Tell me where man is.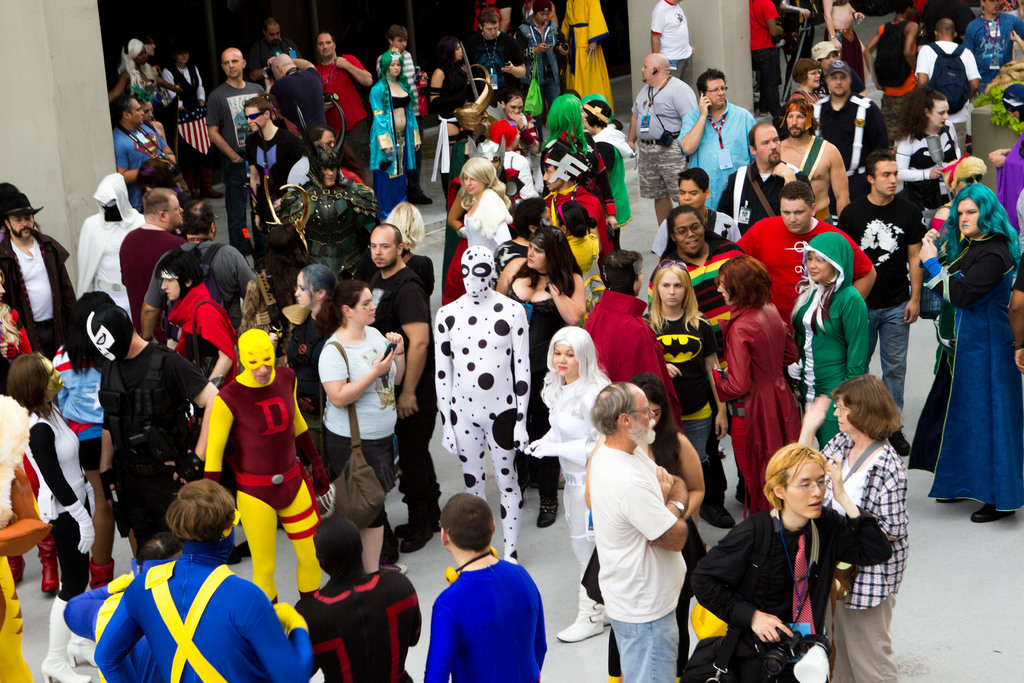
man is at (left=753, top=0, right=788, bottom=104).
